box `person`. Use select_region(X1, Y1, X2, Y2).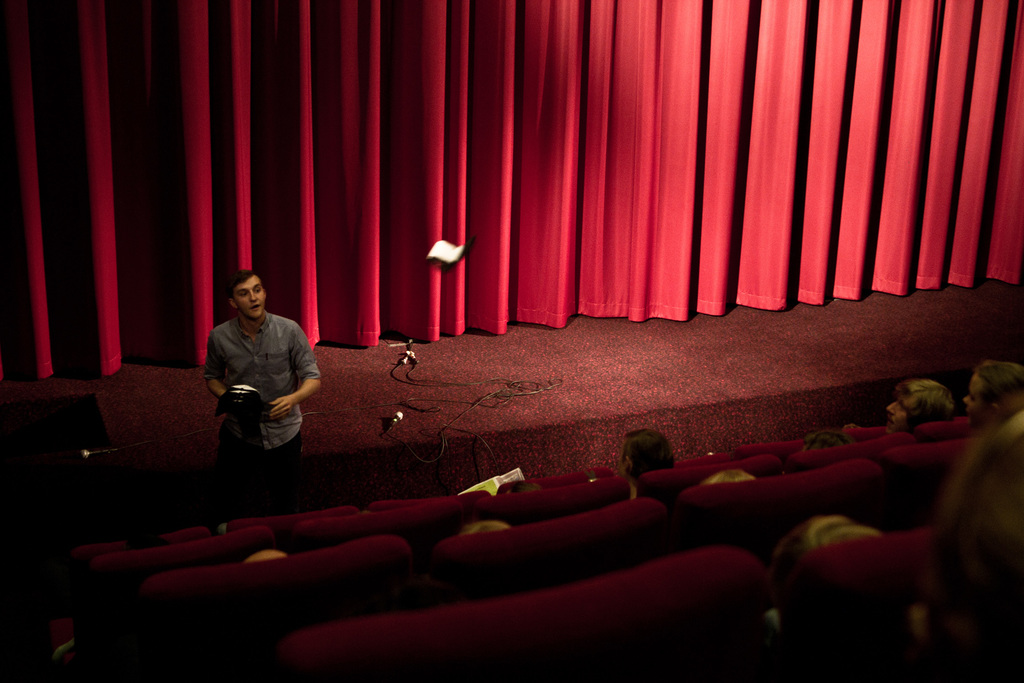
select_region(204, 255, 314, 484).
